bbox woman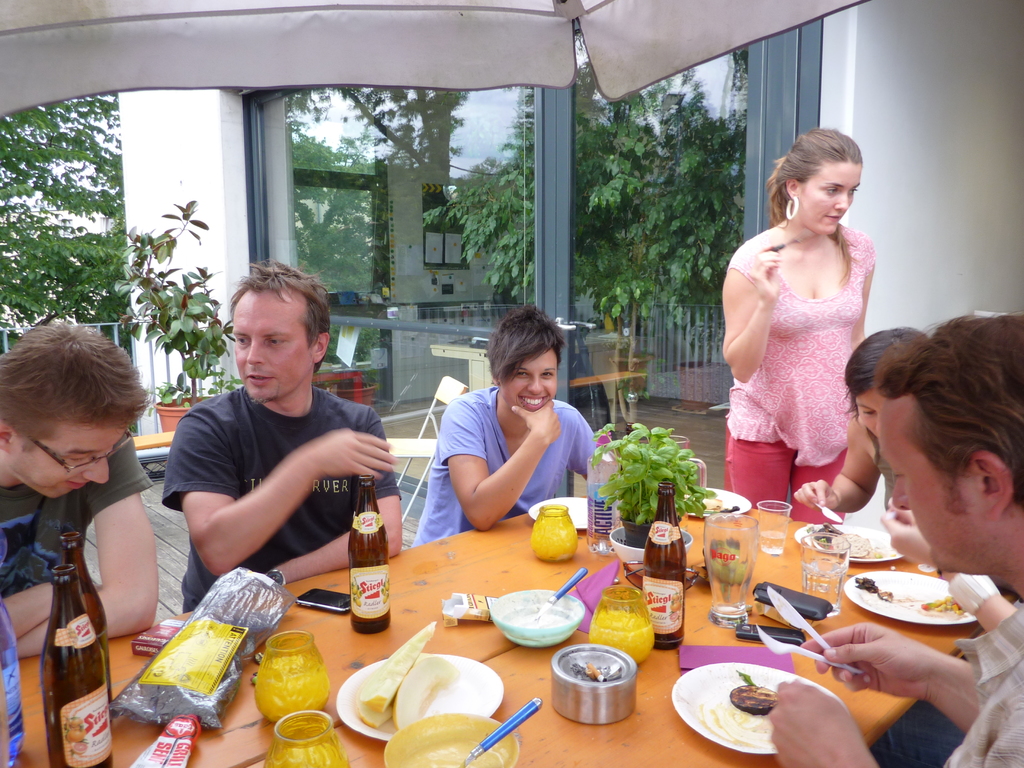
(411,307,595,544)
